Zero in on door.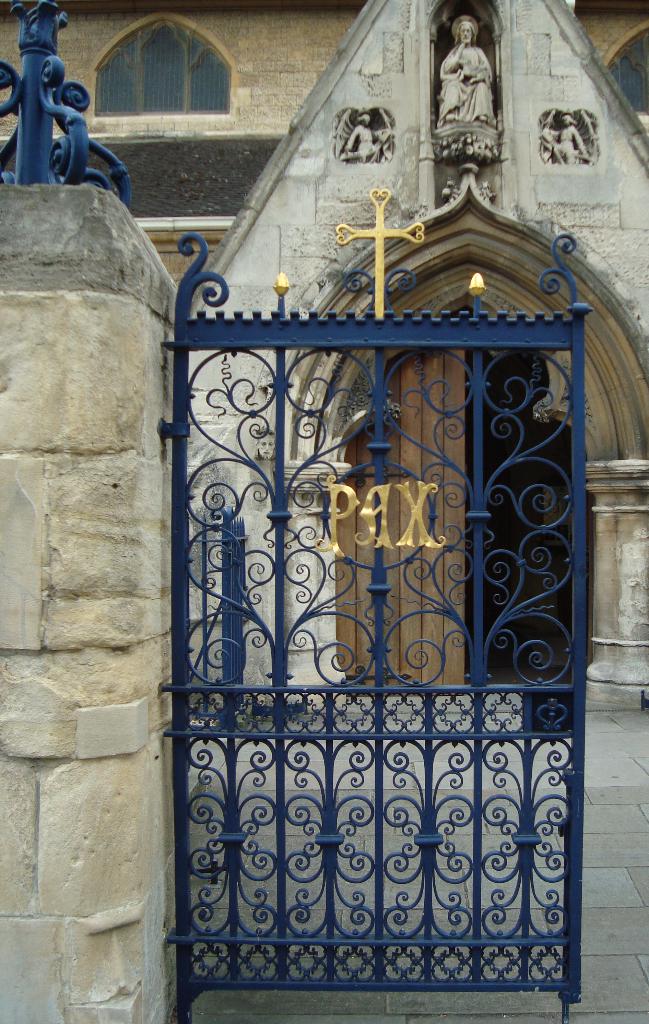
Zeroed in: {"x1": 345, "y1": 309, "x2": 474, "y2": 695}.
